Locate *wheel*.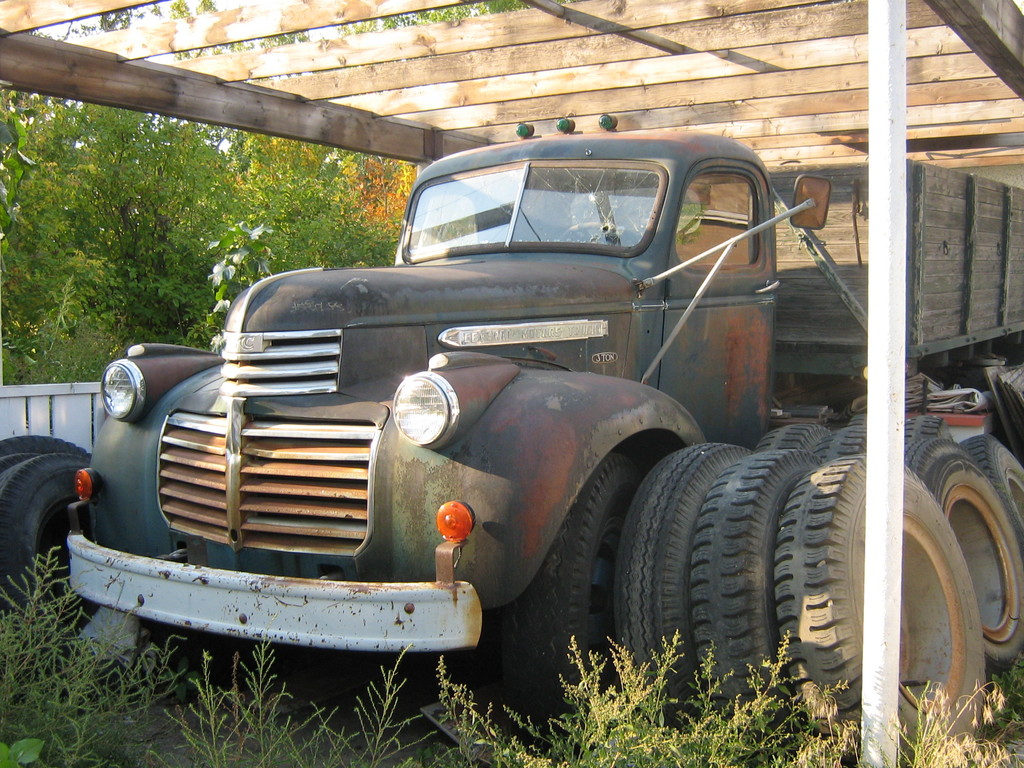
Bounding box: box=[775, 452, 991, 767].
